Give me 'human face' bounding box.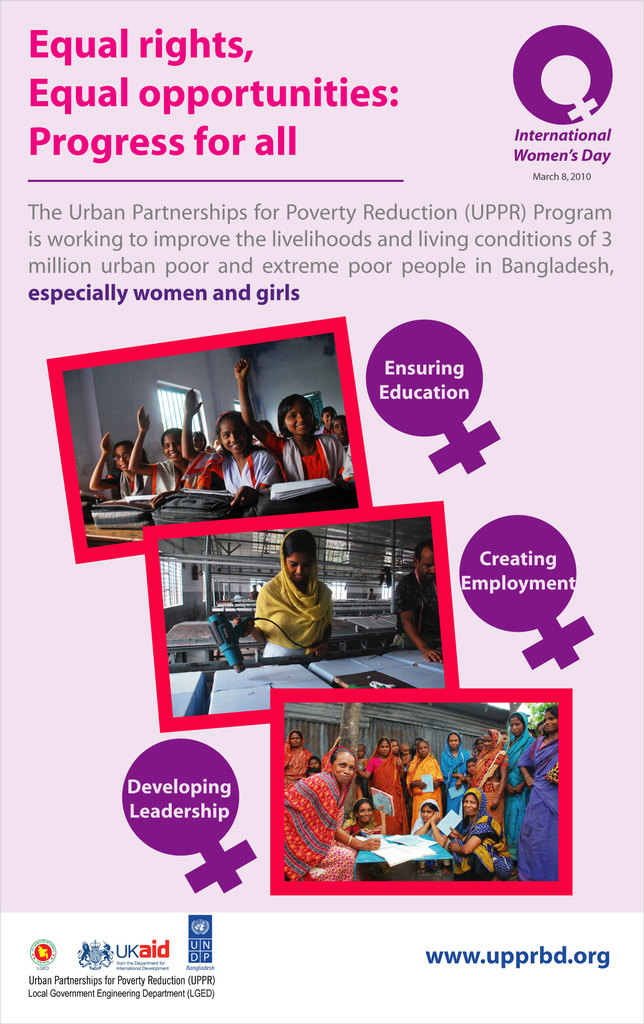
bbox=[447, 733, 458, 749].
